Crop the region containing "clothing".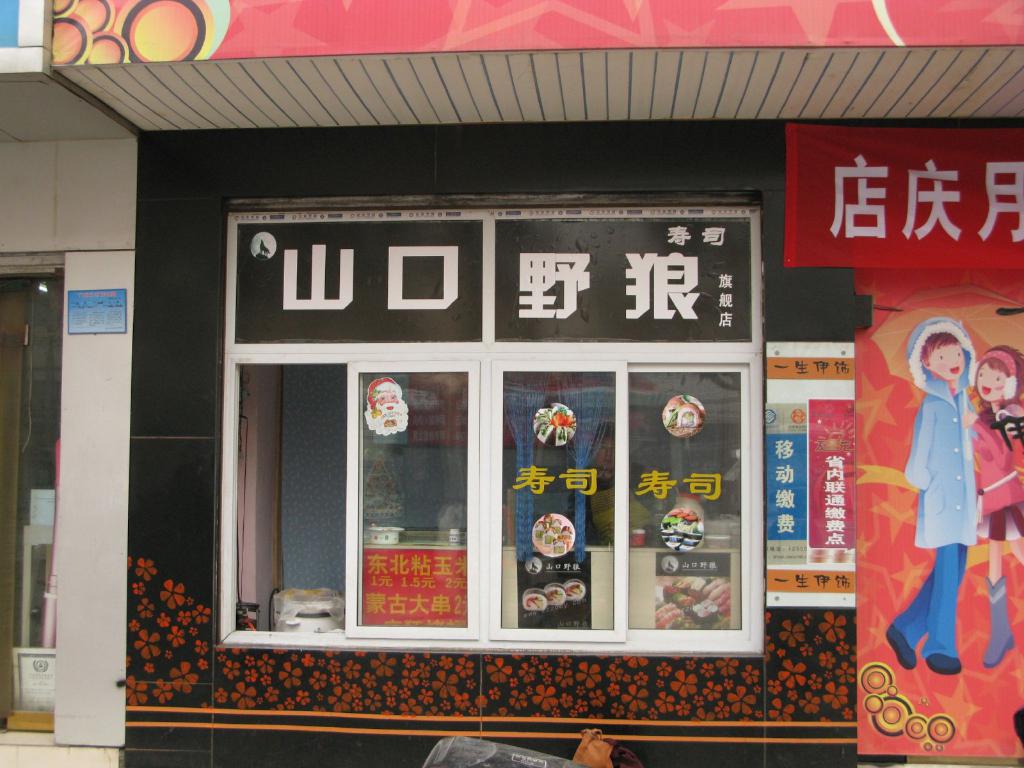
Crop region: 883/318/975/659.
